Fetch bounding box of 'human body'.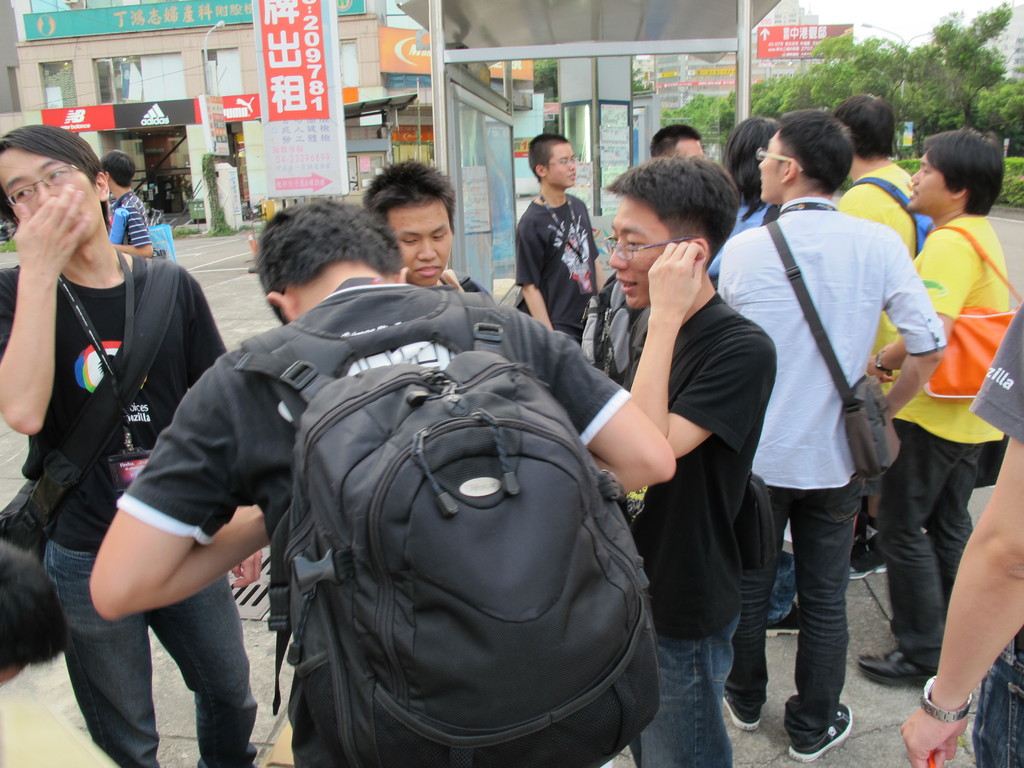
Bbox: (106, 140, 168, 276).
